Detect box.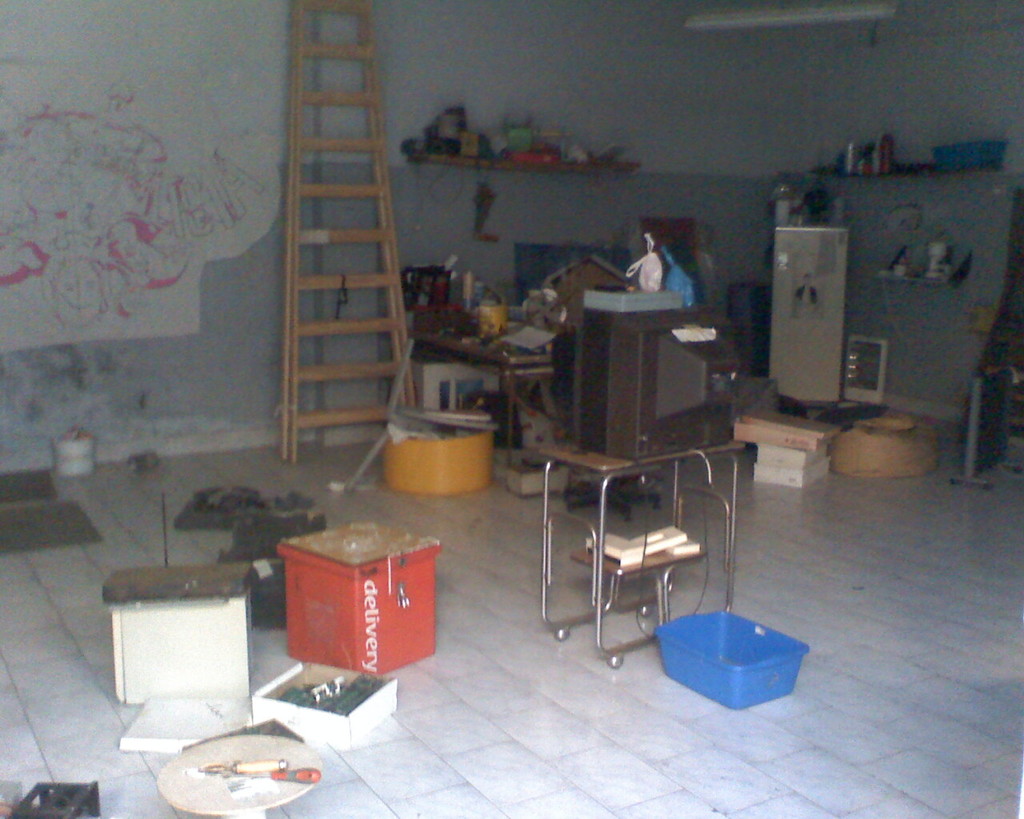
Detected at <bbox>278, 515, 443, 675</bbox>.
